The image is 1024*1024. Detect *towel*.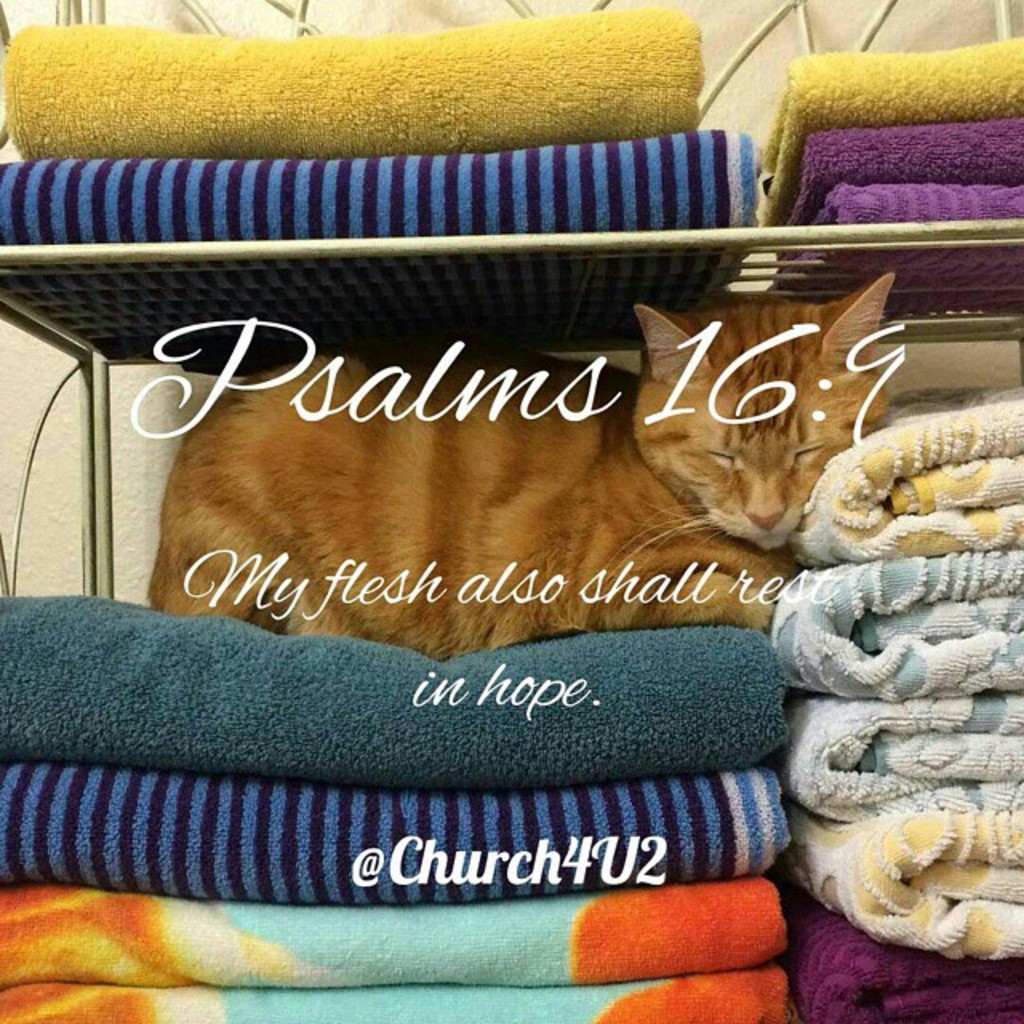
Detection: (0, 760, 795, 906).
